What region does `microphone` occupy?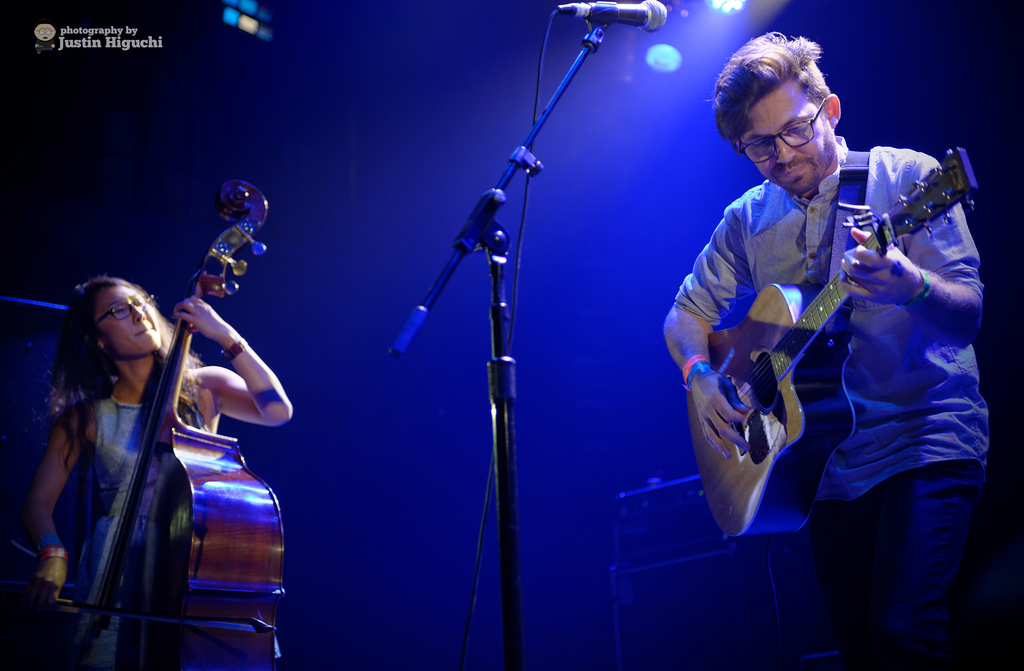
<region>557, 0, 668, 33</region>.
